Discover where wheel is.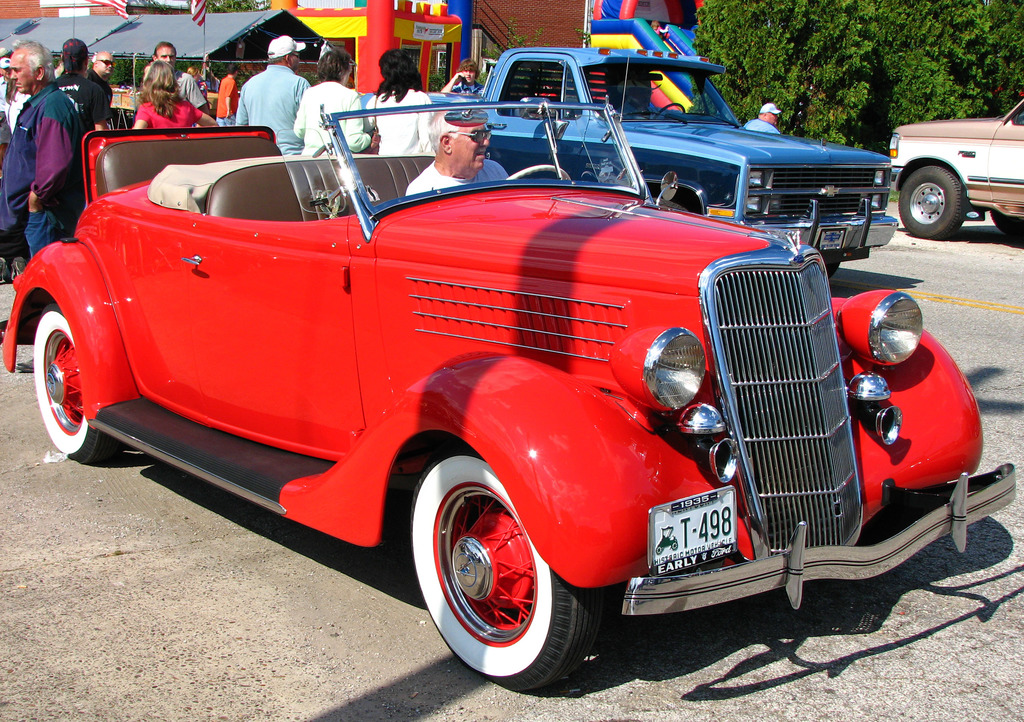
Discovered at pyautogui.locateOnScreen(424, 474, 564, 675).
